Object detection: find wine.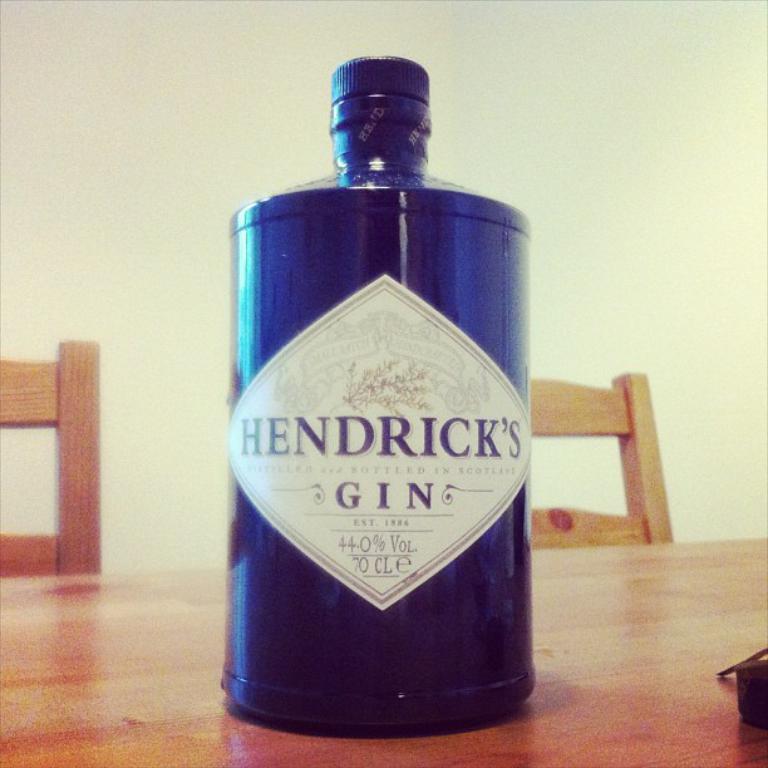
<bbox>216, 124, 550, 713</bbox>.
